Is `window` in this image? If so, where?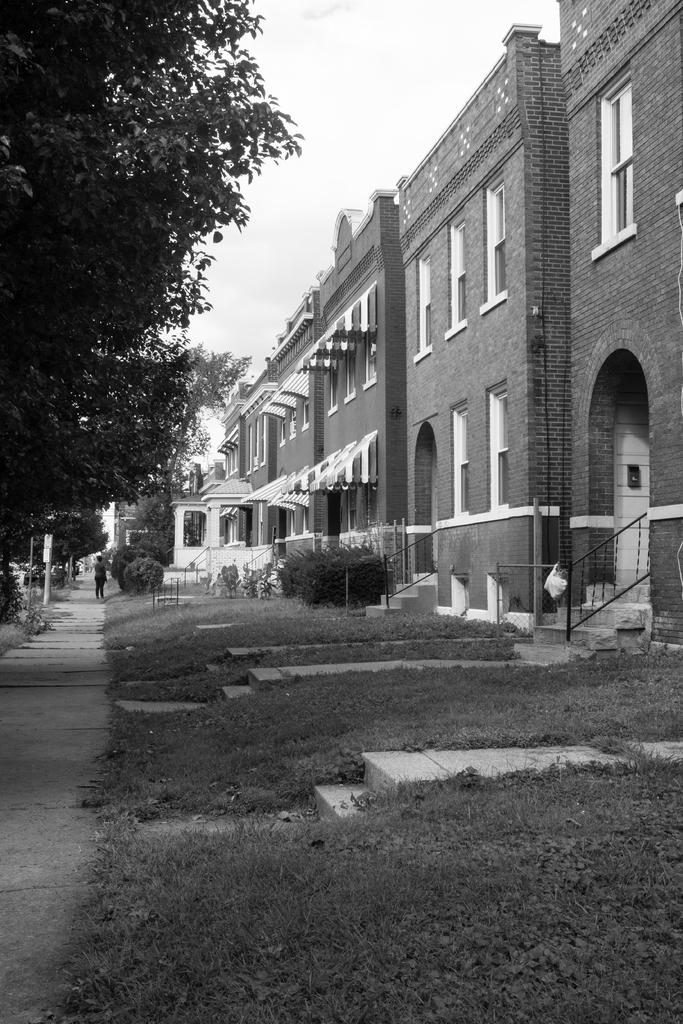
Yes, at left=488, top=375, right=506, bottom=511.
